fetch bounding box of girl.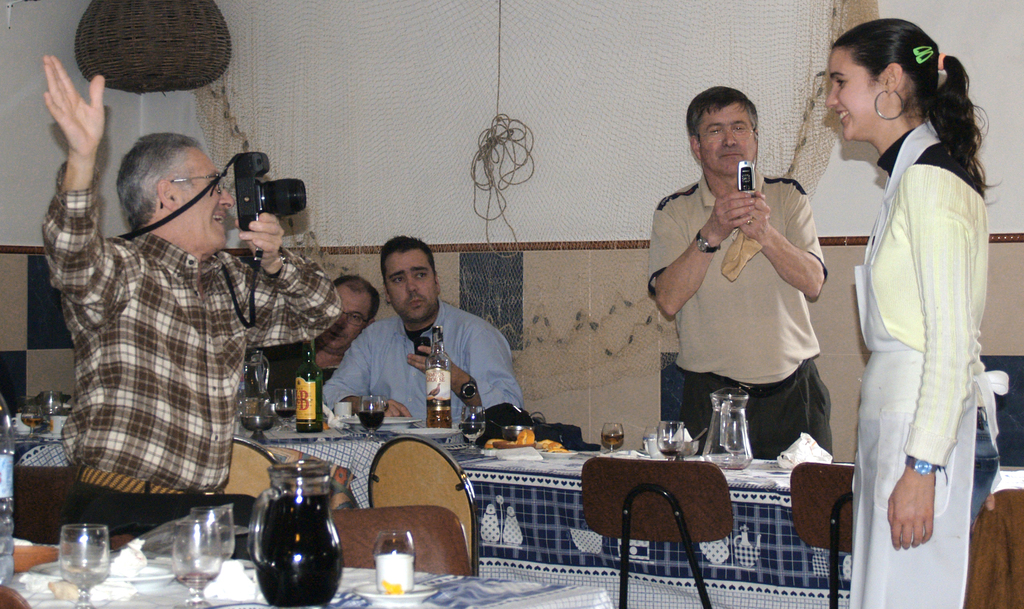
Bbox: pyautogui.locateOnScreen(826, 19, 999, 608).
